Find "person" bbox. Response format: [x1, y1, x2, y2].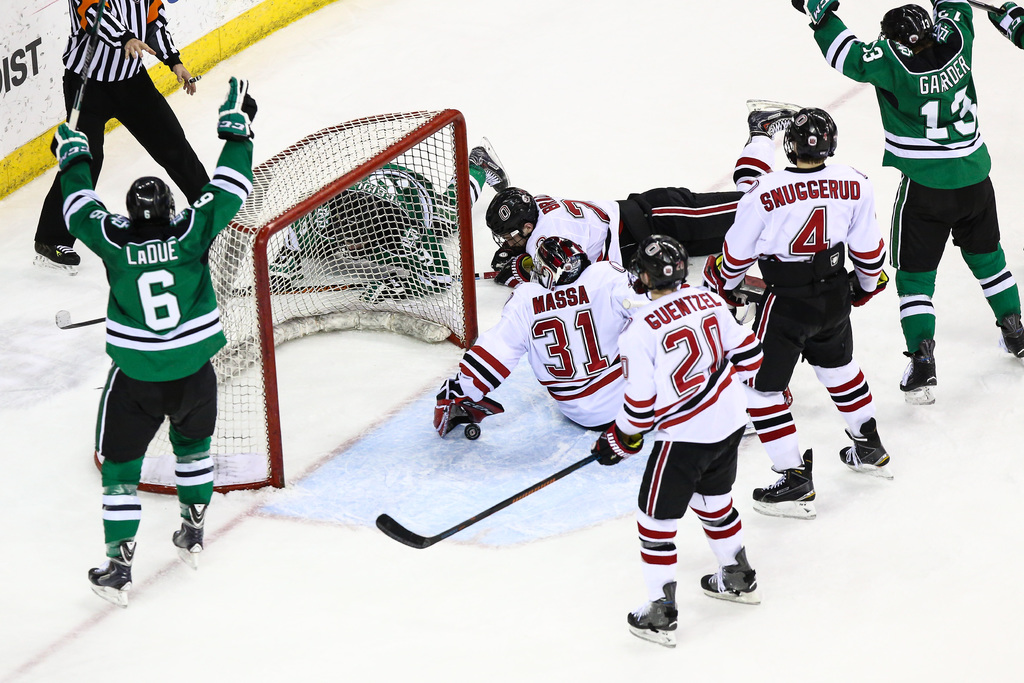
[394, 235, 664, 467].
